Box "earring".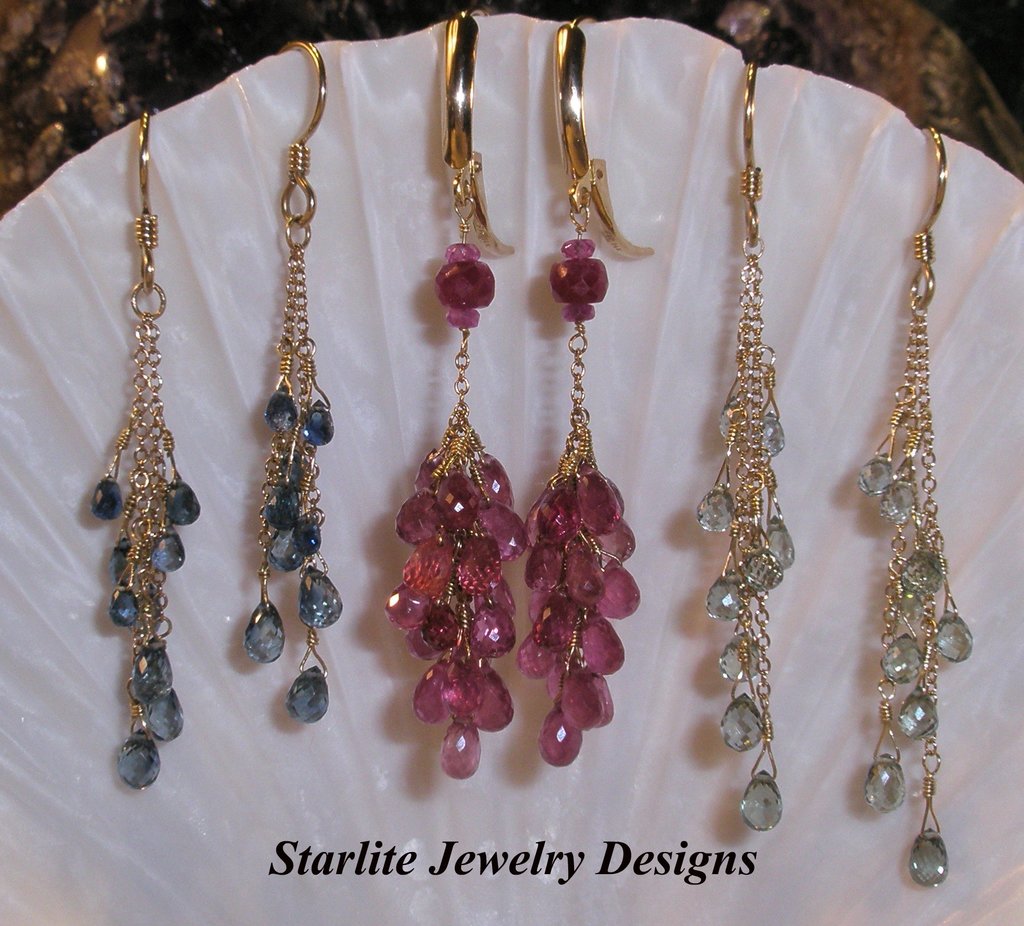
region(692, 55, 794, 831).
